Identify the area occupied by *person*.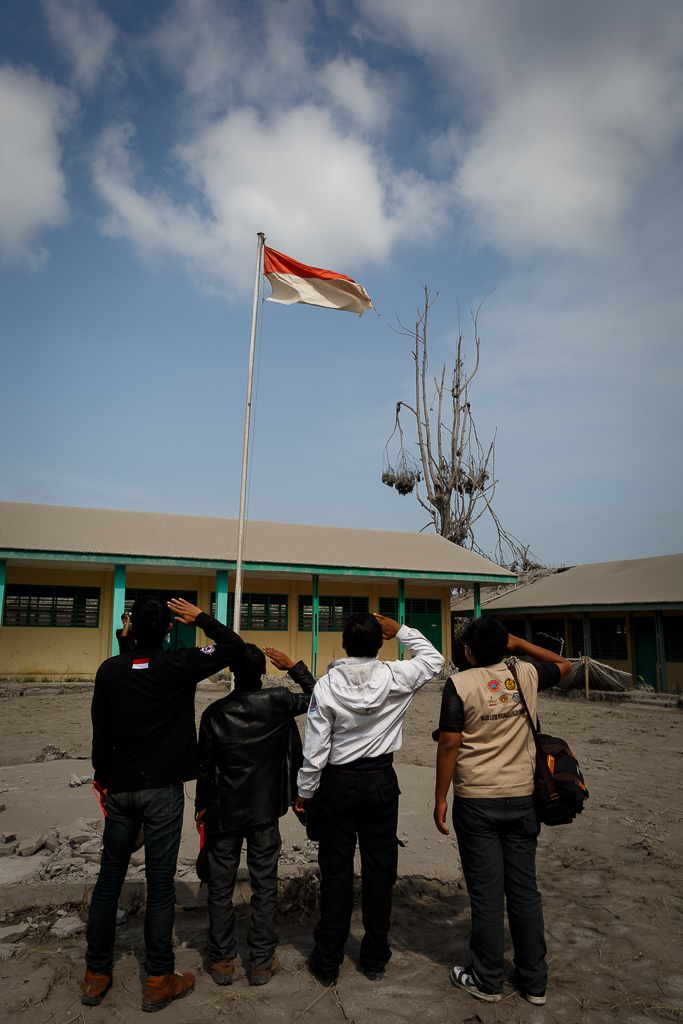
Area: box=[431, 612, 570, 1004].
